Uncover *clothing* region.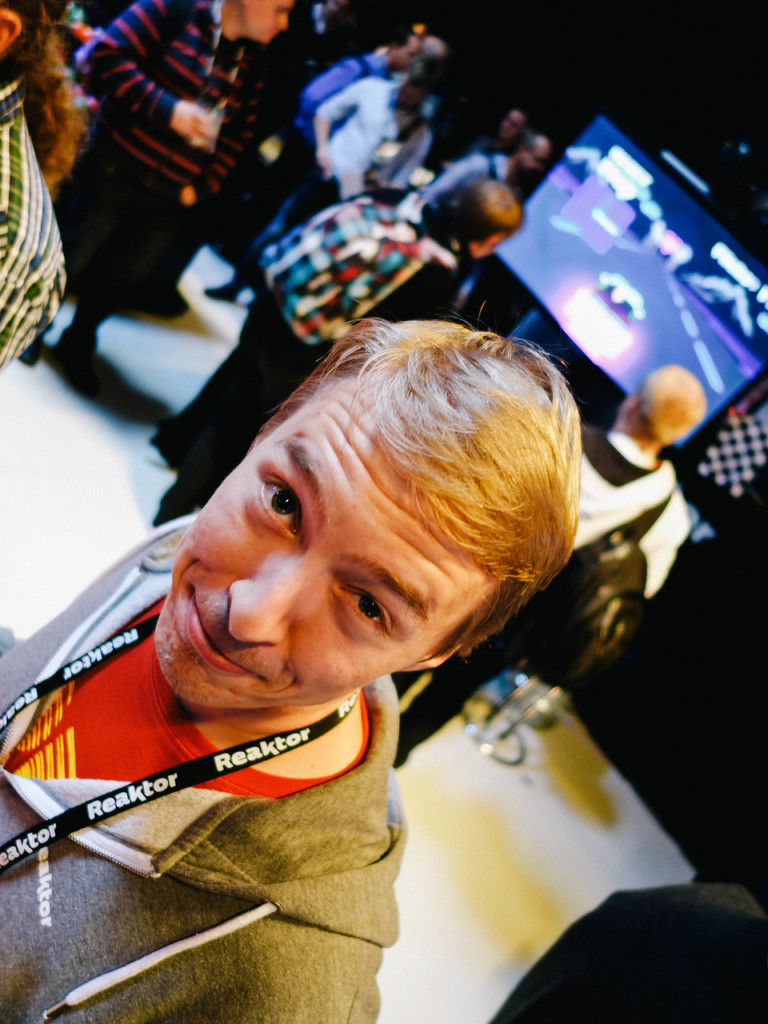
Uncovered: 0/64/65/372.
